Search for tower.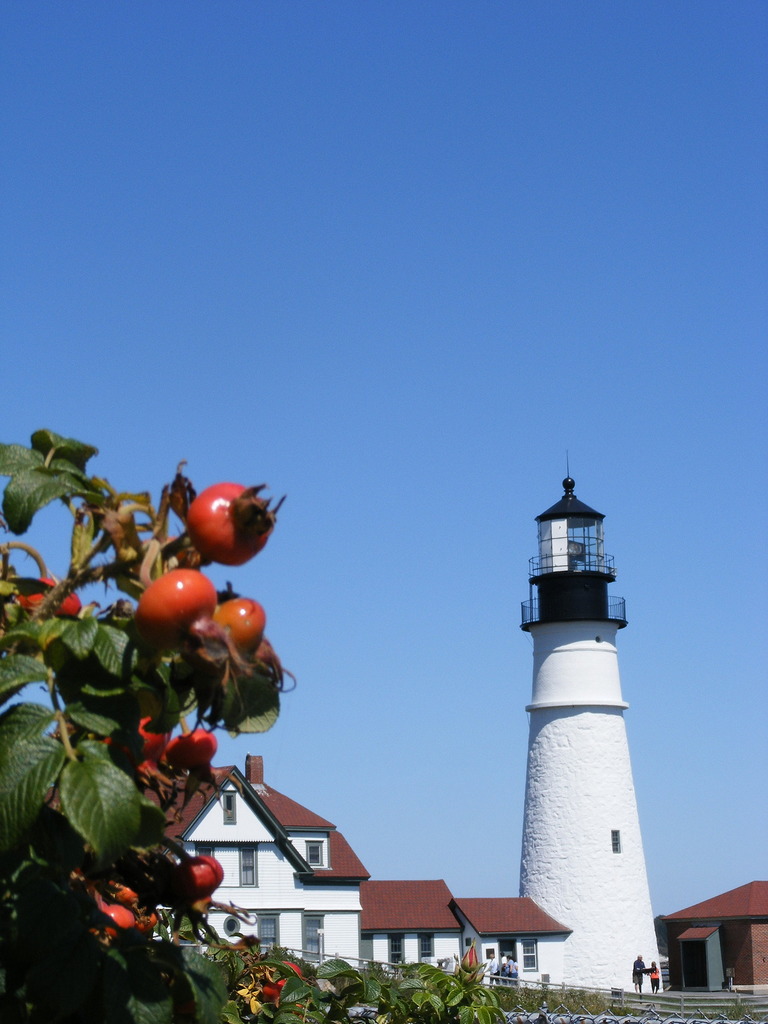
Found at (left=506, top=450, right=661, bottom=990).
